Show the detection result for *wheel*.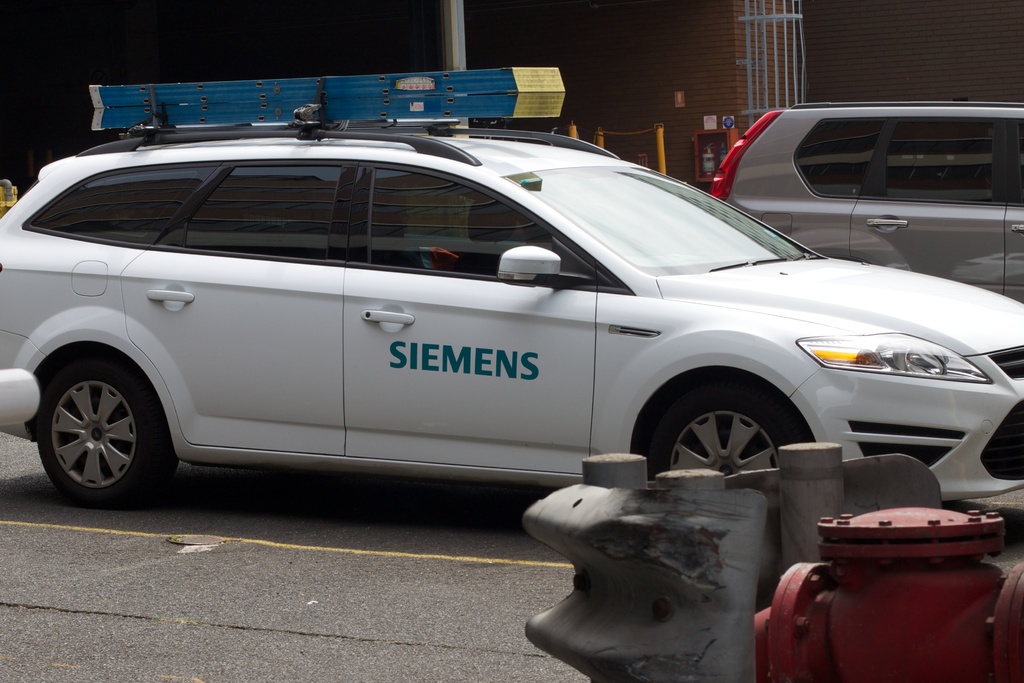
32, 352, 158, 500.
